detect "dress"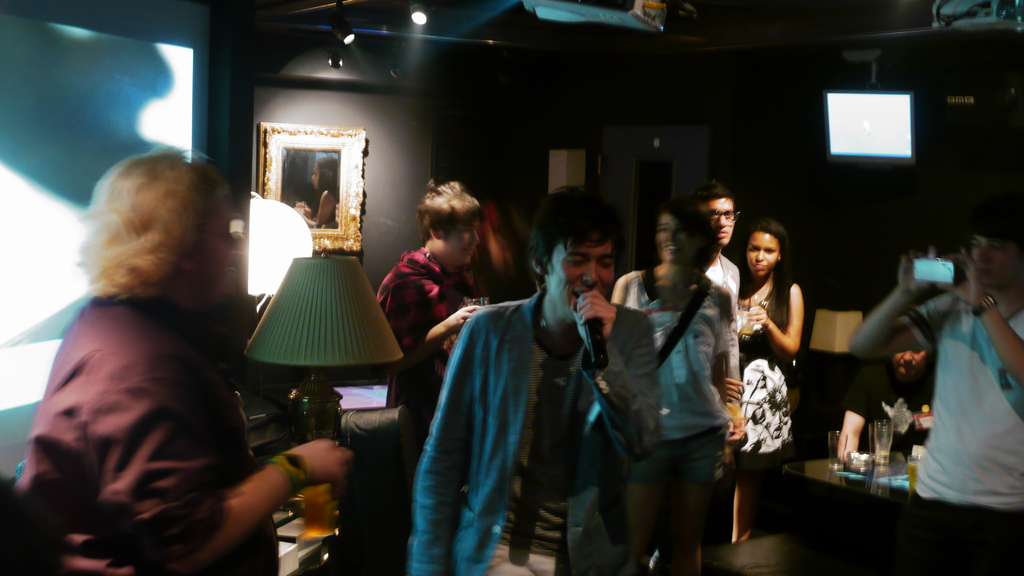
{"x1": 5, "y1": 284, "x2": 297, "y2": 575}
